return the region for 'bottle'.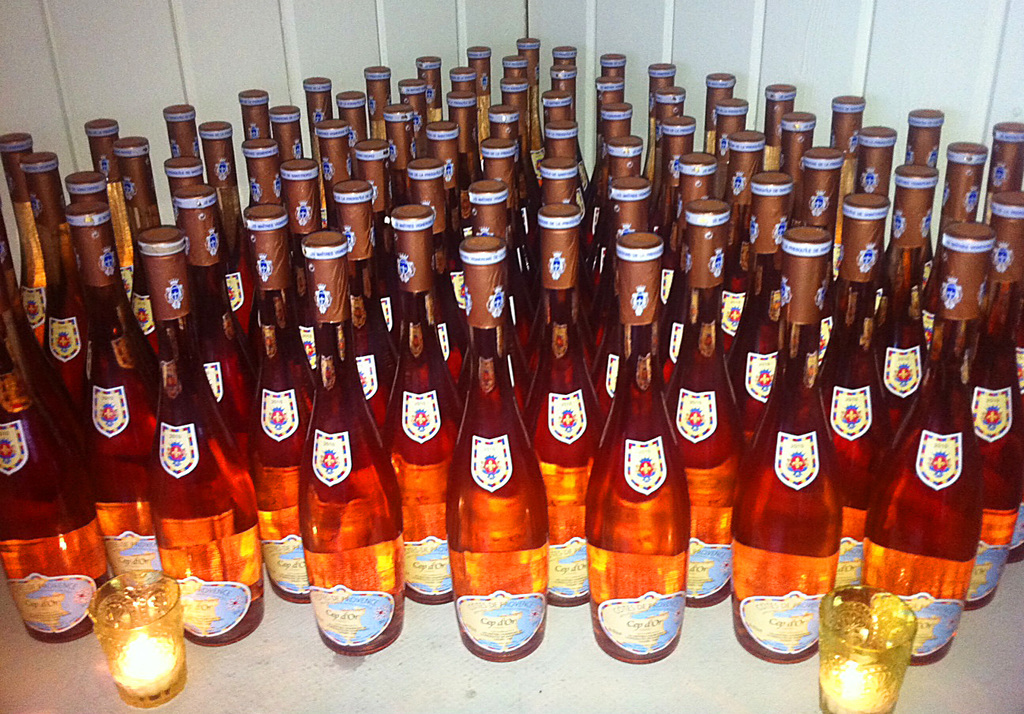
Rect(305, 235, 405, 660).
